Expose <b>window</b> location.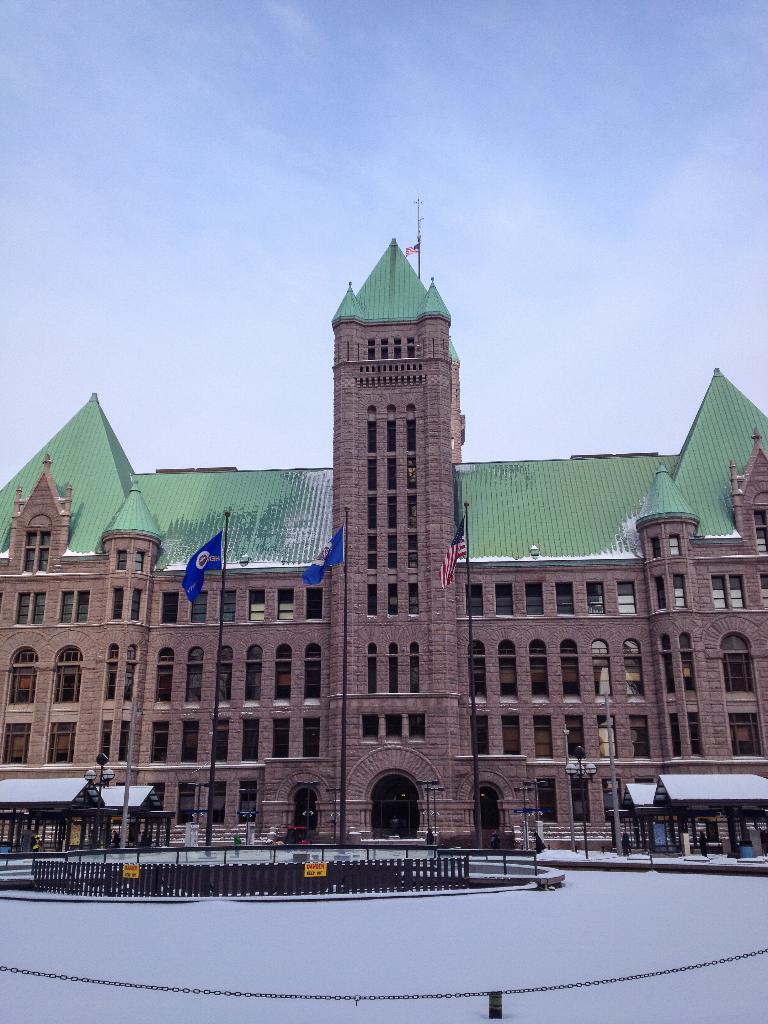
Exposed at crop(186, 653, 200, 703).
